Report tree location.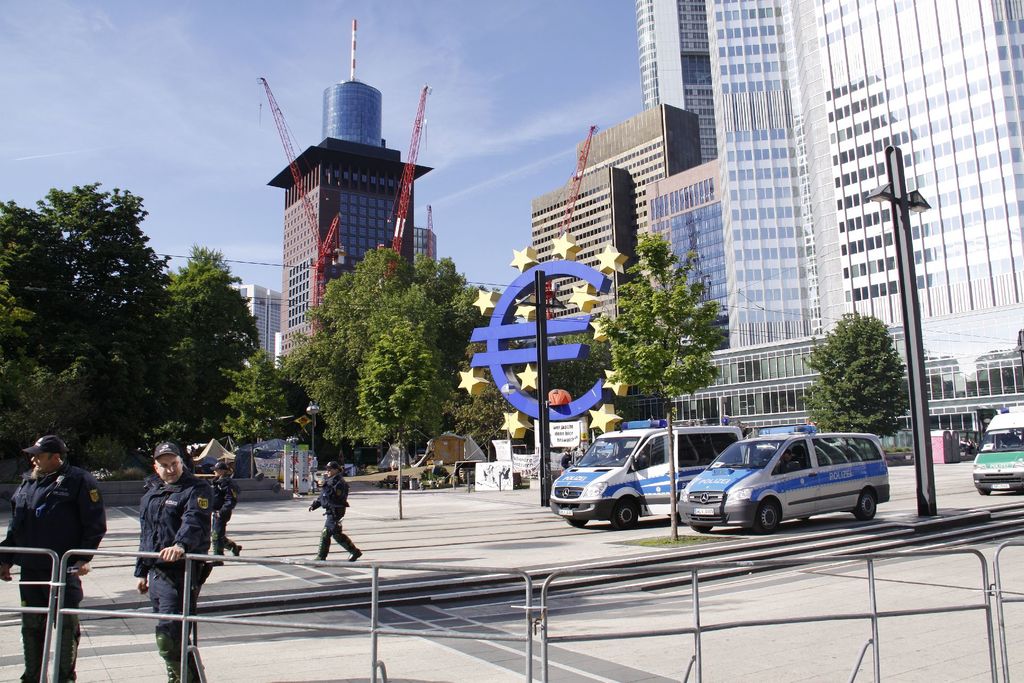
Report: {"x1": 803, "y1": 307, "x2": 909, "y2": 438}.
